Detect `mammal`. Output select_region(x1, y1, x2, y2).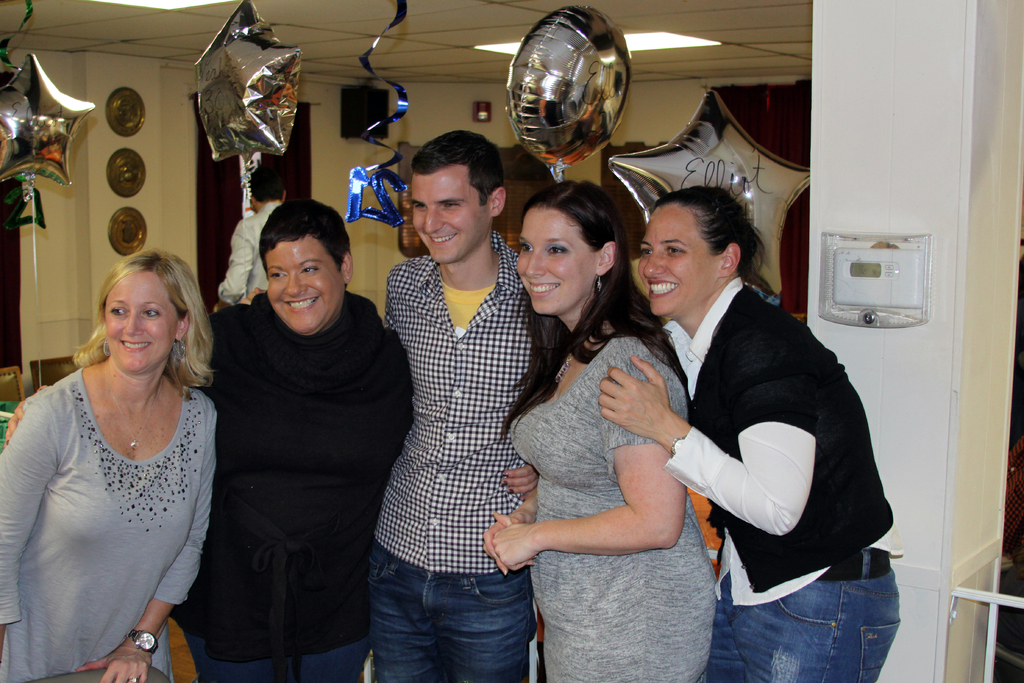
select_region(0, 255, 220, 682).
